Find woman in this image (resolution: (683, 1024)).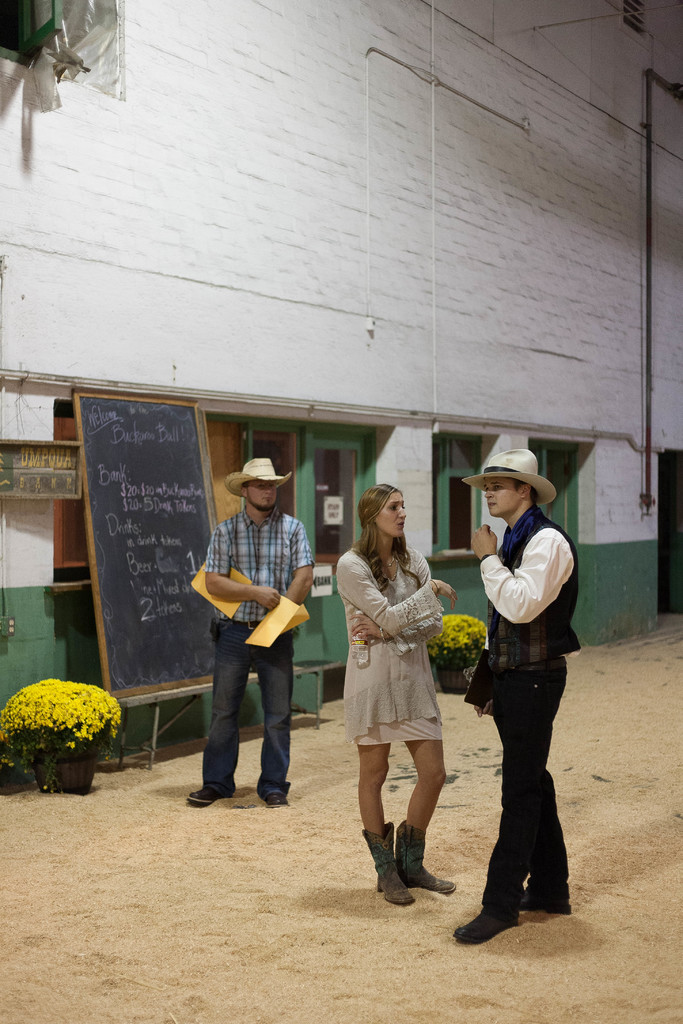
333,483,458,911.
